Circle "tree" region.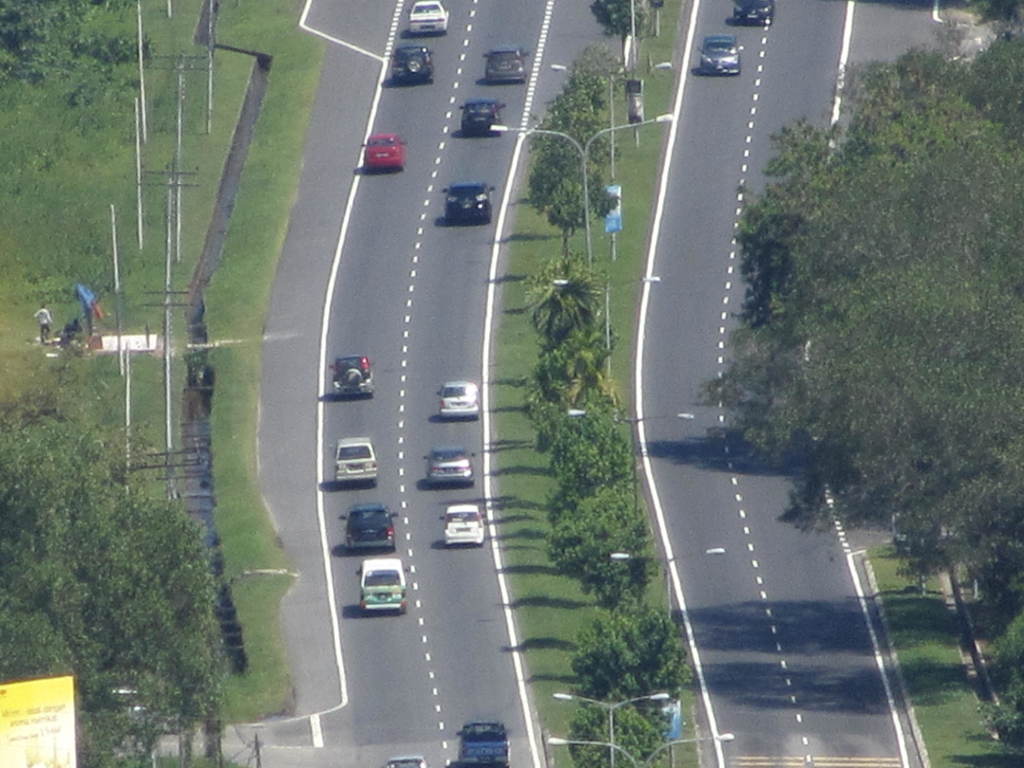
Region: crop(536, 167, 610, 253).
